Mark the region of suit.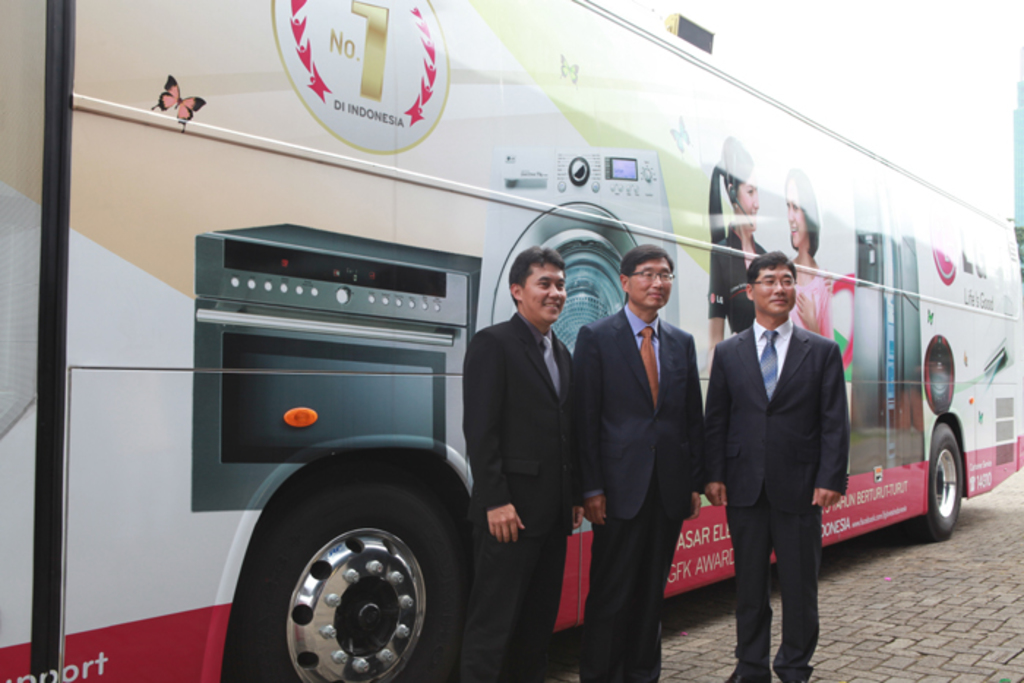
Region: left=707, top=319, right=851, bottom=682.
